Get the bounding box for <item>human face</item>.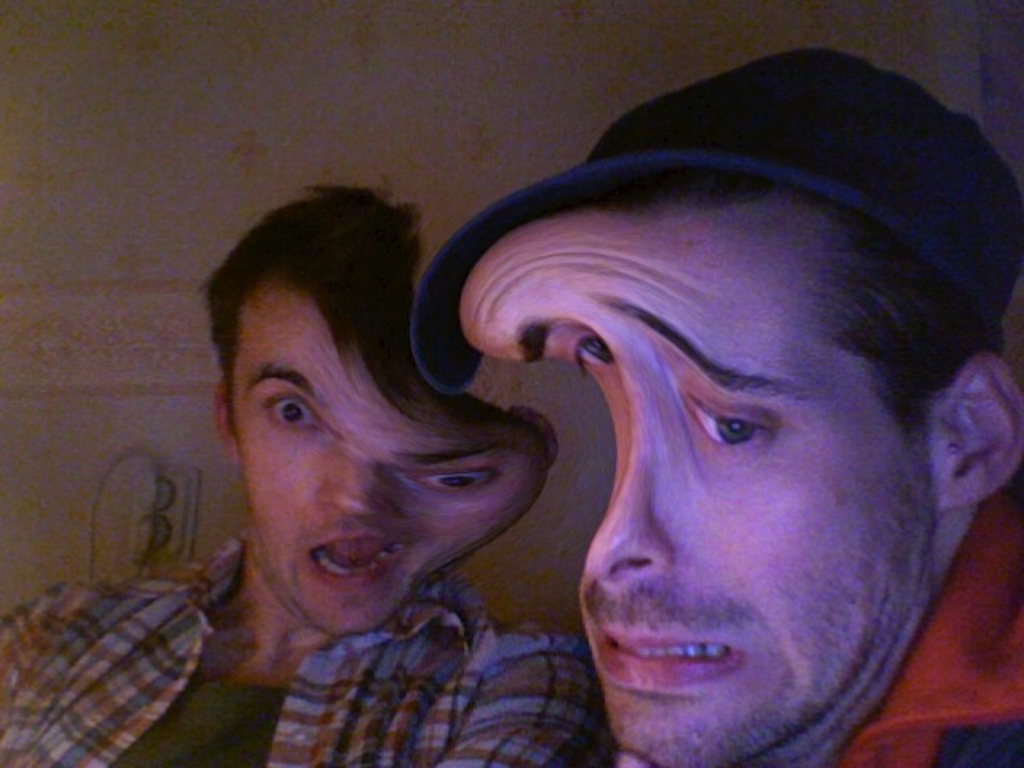
l=227, t=283, r=544, b=635.
